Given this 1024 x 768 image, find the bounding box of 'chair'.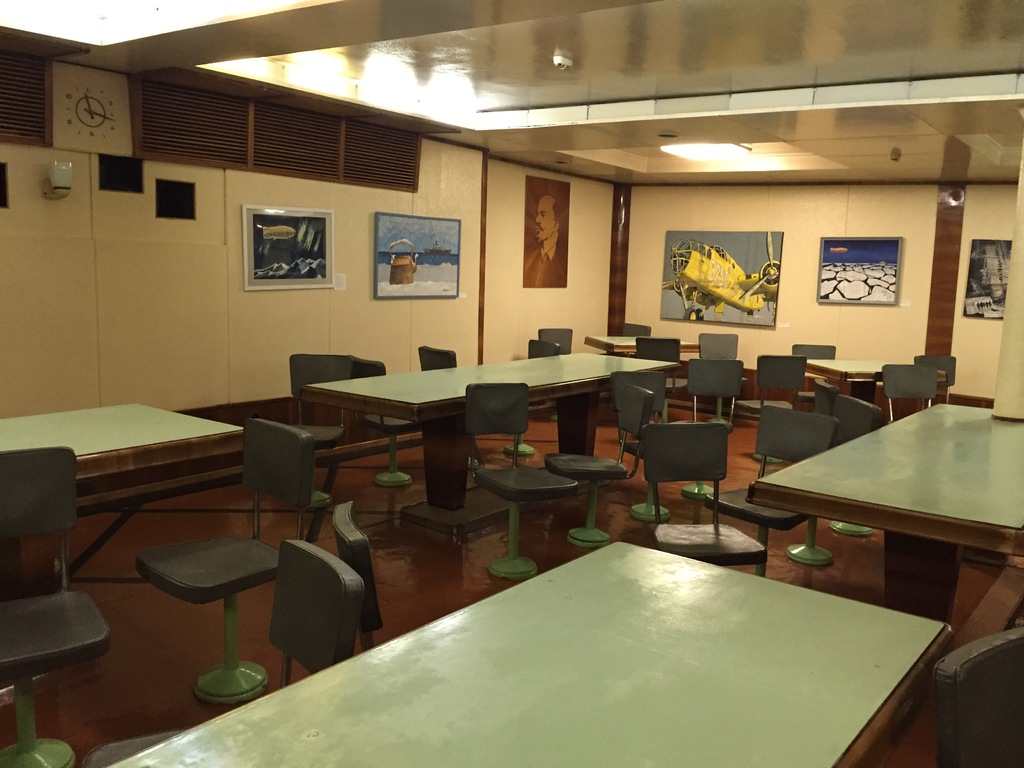
box(332, 500, 385, 643).
